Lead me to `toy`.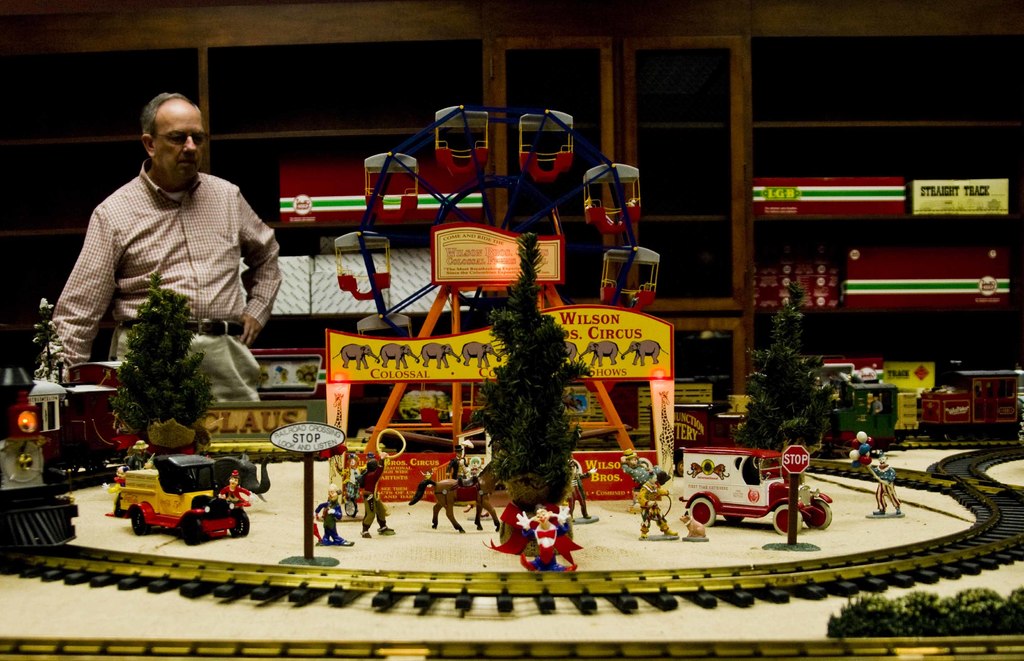
Lead to region(116, 447, 260, 550).
